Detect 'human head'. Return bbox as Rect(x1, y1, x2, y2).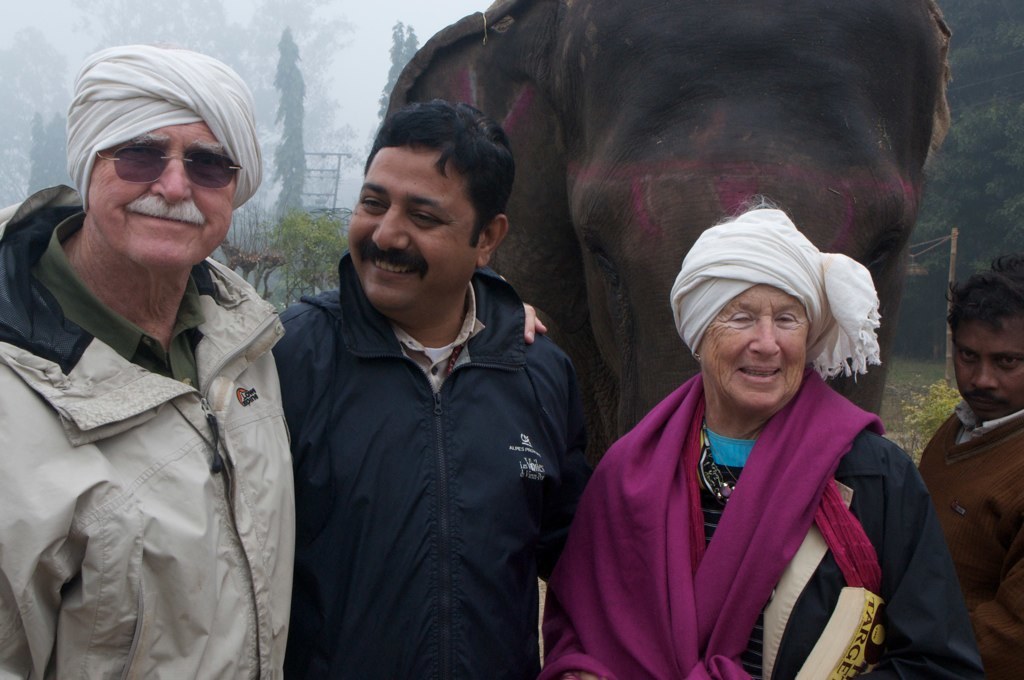
Rect(944, 256, 1023, 419).
